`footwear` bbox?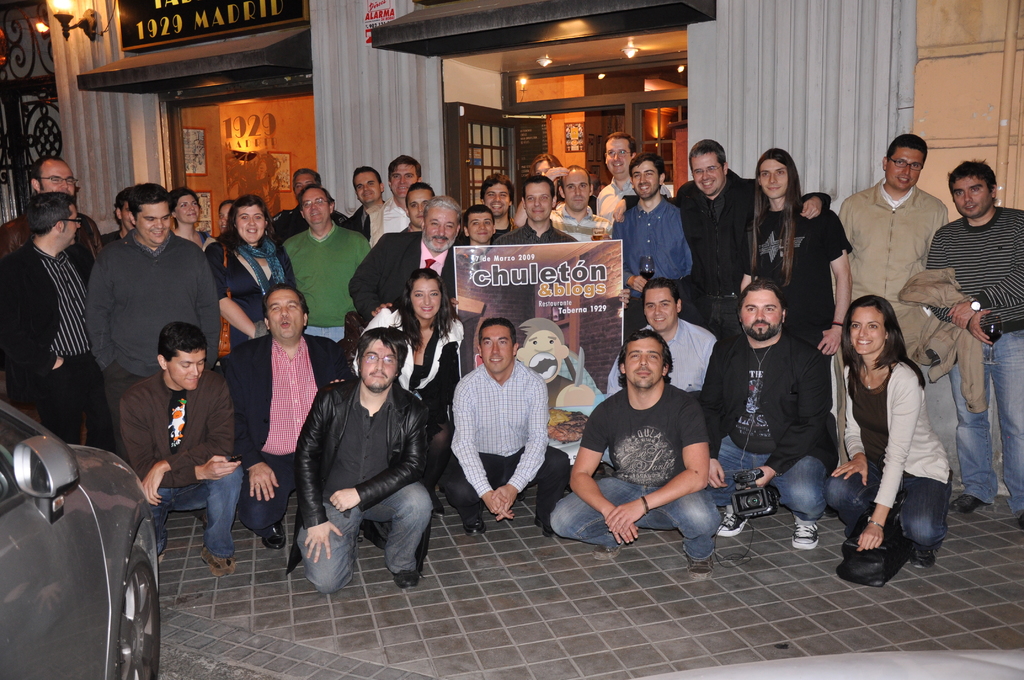
l=686, t=550, r=715, b=587
